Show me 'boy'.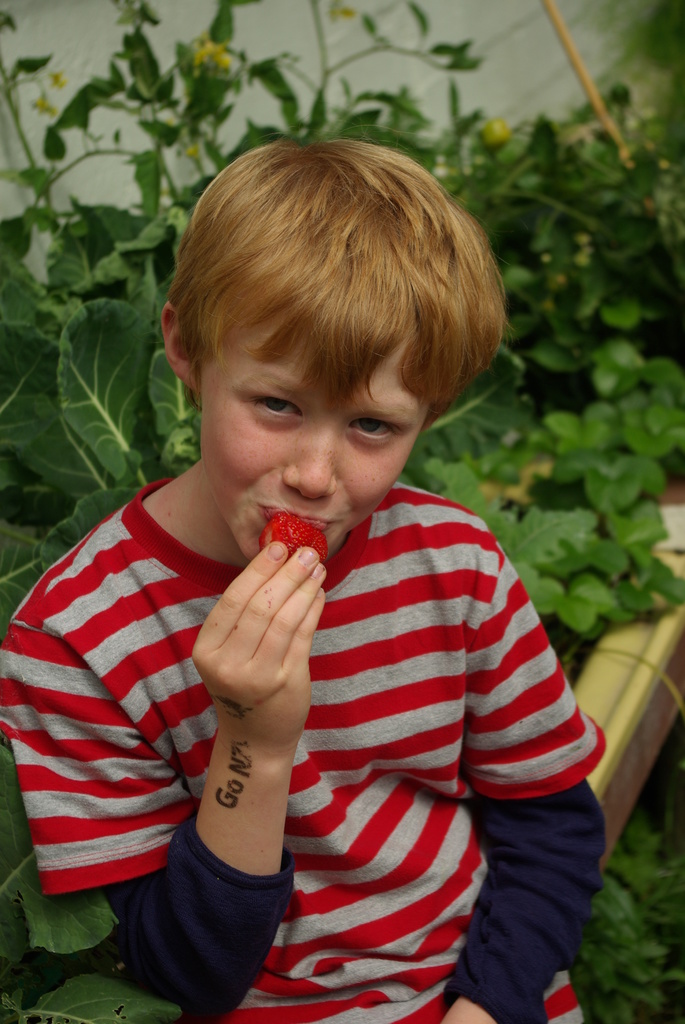
'boy' is here: (36, 140, 552, 1000).
